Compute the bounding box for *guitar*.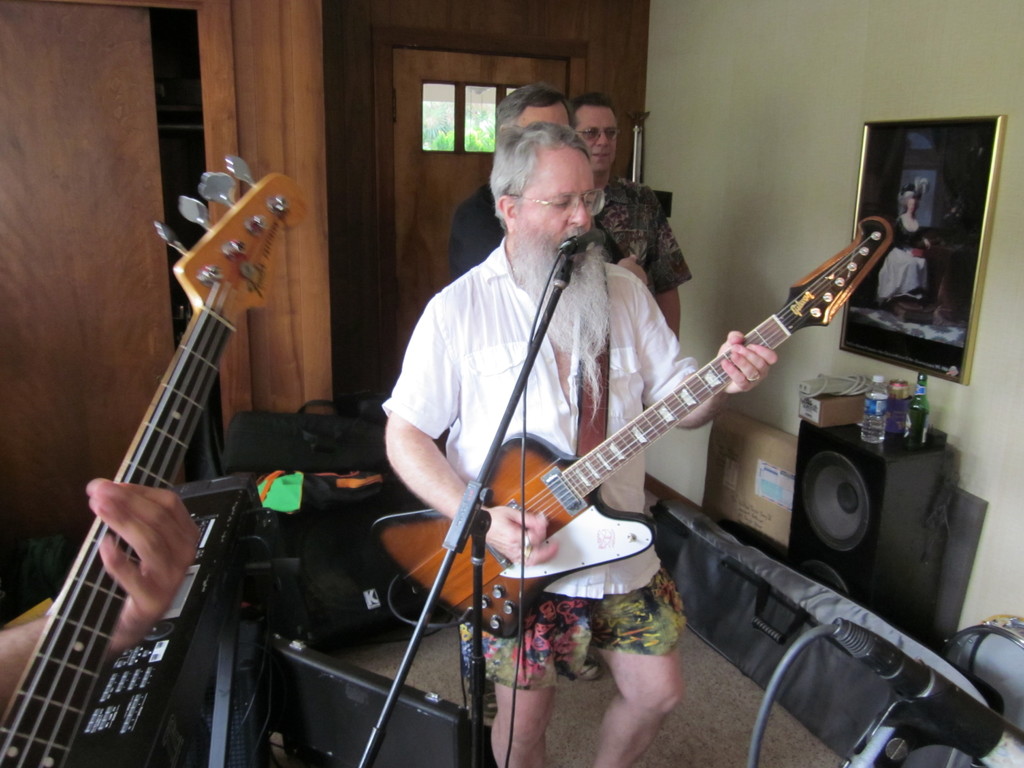
0/155/309/767.
